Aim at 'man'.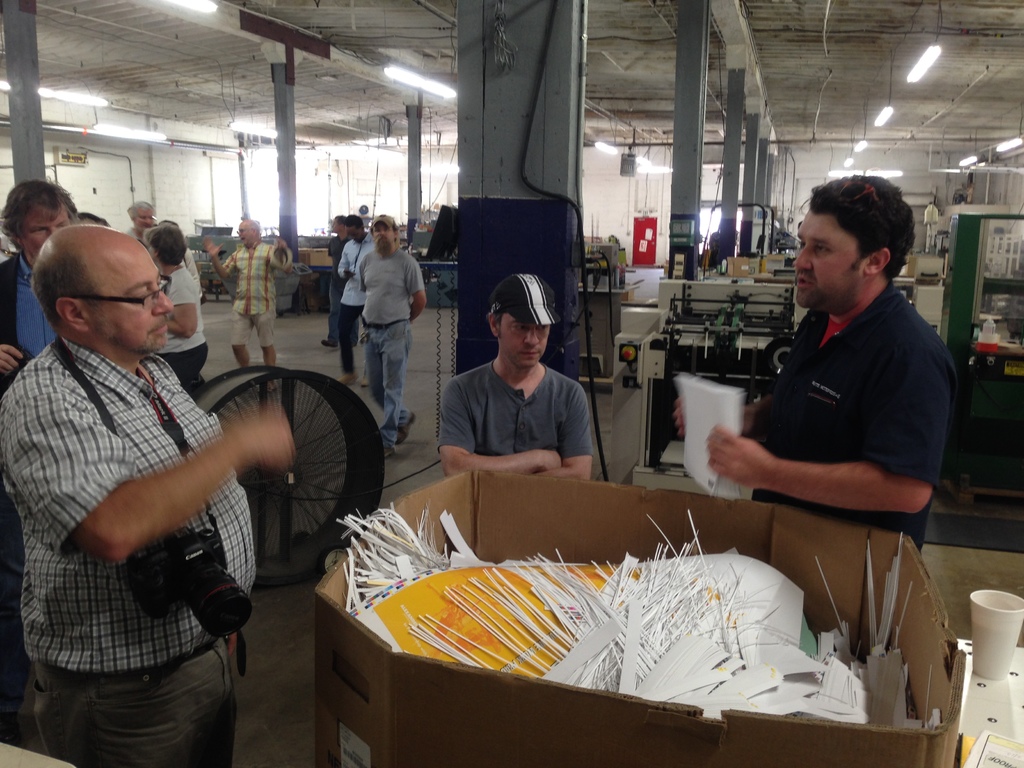
Aimed at [x1=358, y1=212, x2=429, y2=456].
